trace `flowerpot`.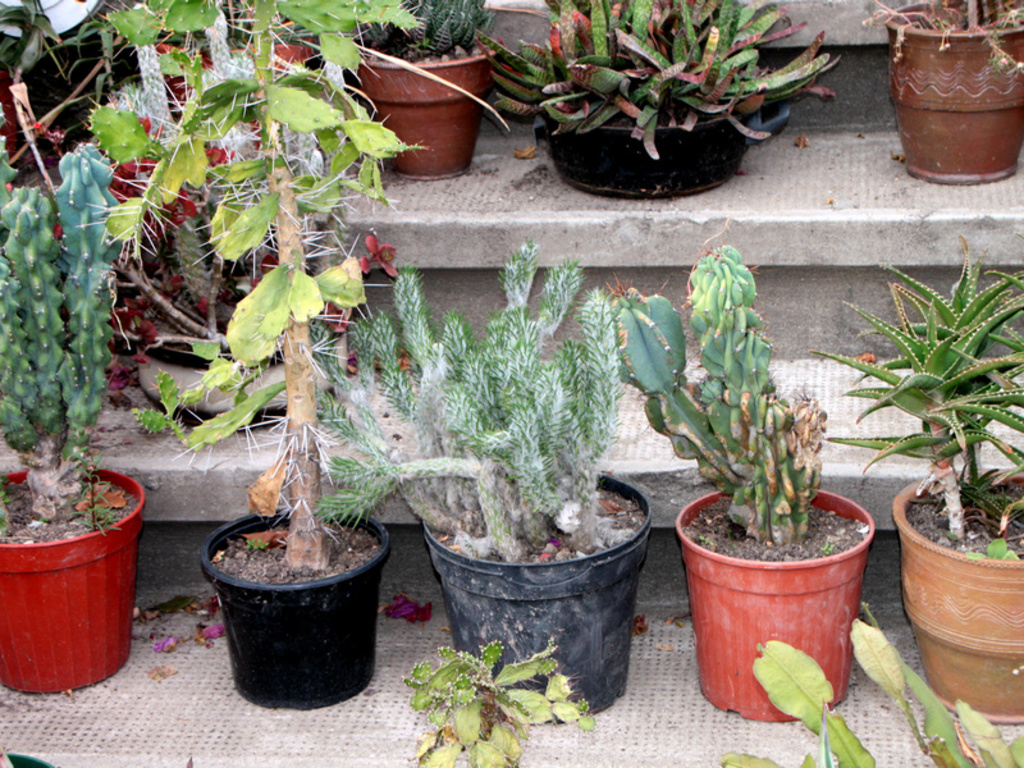
Traced to [539, 113, 742, 201].
